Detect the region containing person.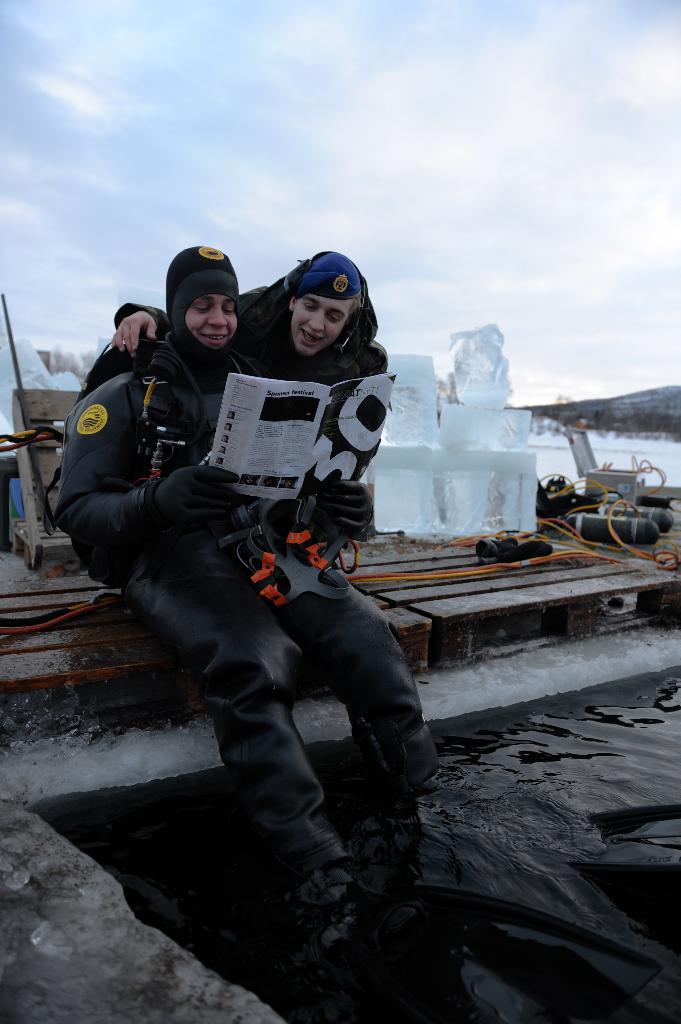
crop(111, 254, 396, 378).
